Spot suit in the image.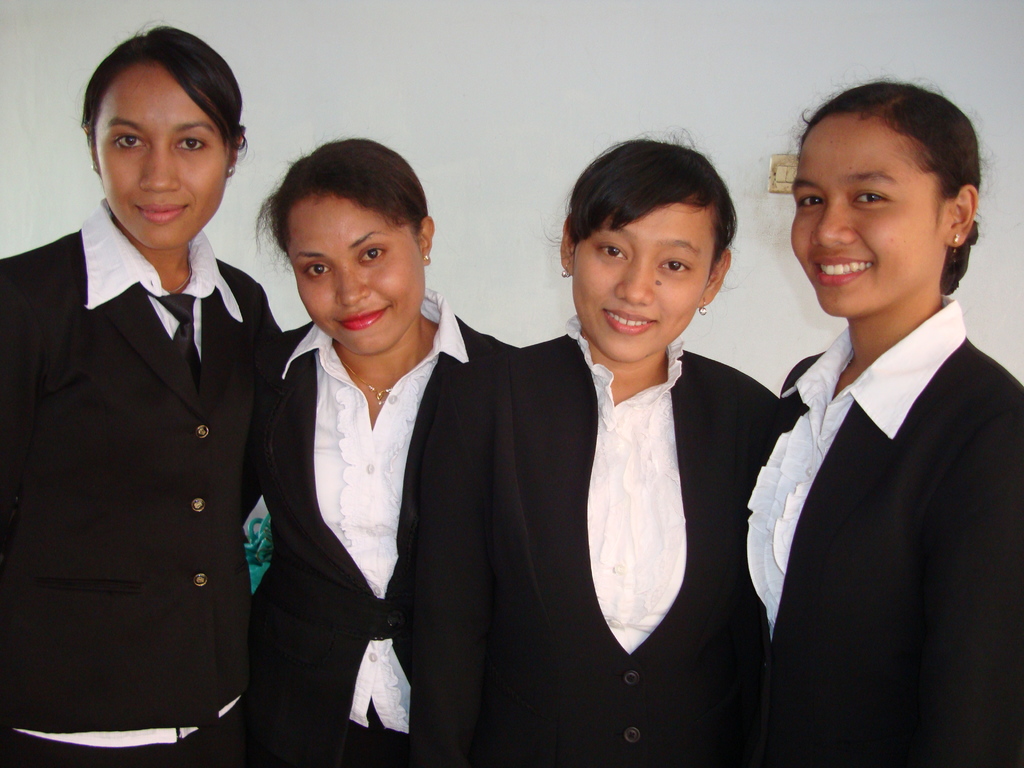
suit found at [left=248, top=285, right=520, bottom=767].
